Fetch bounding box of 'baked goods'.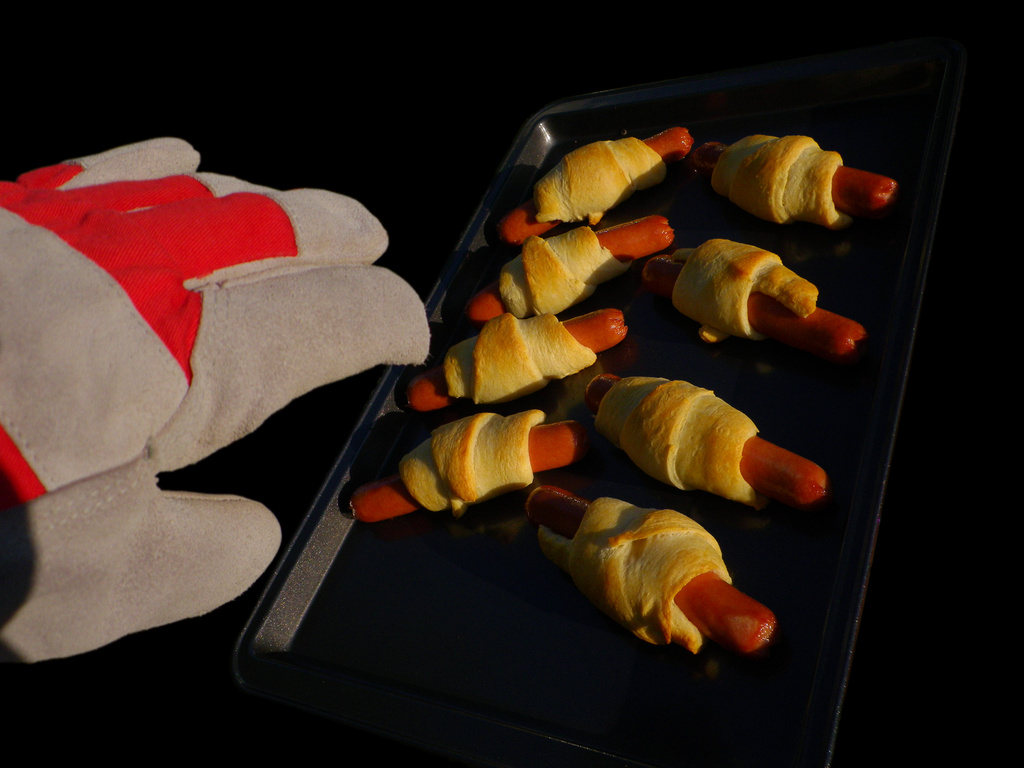
Bbox: BBox(468, 214, 666, 329).
